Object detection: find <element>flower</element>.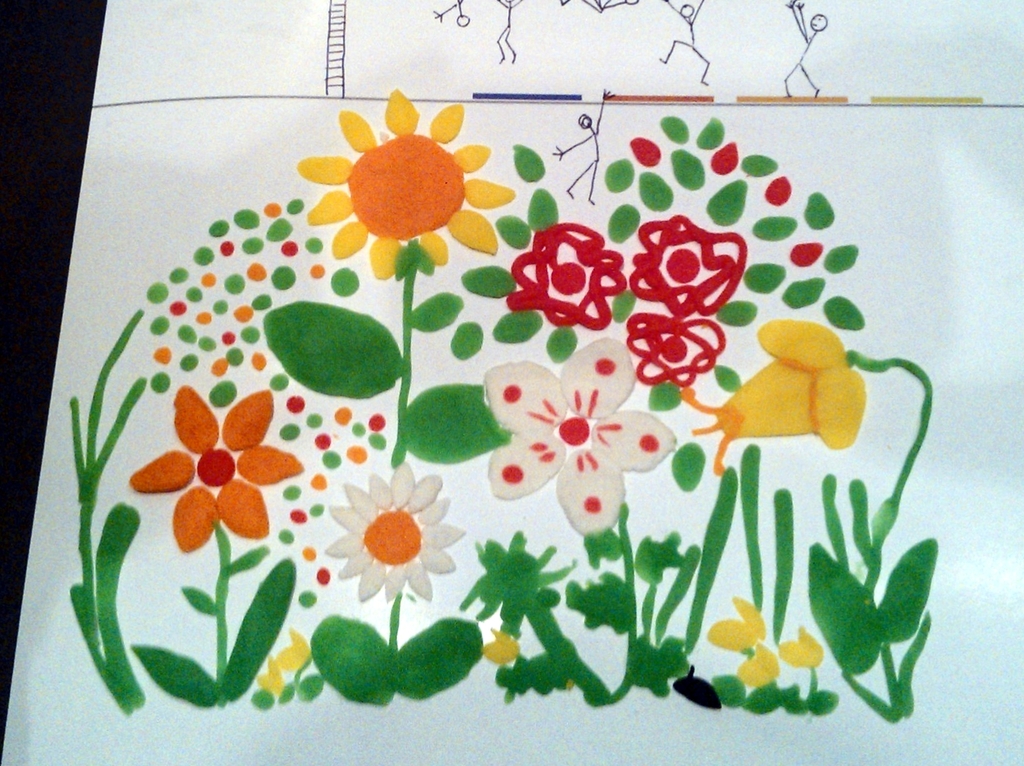
[left=682, top=313, right=871, bottom=473].
